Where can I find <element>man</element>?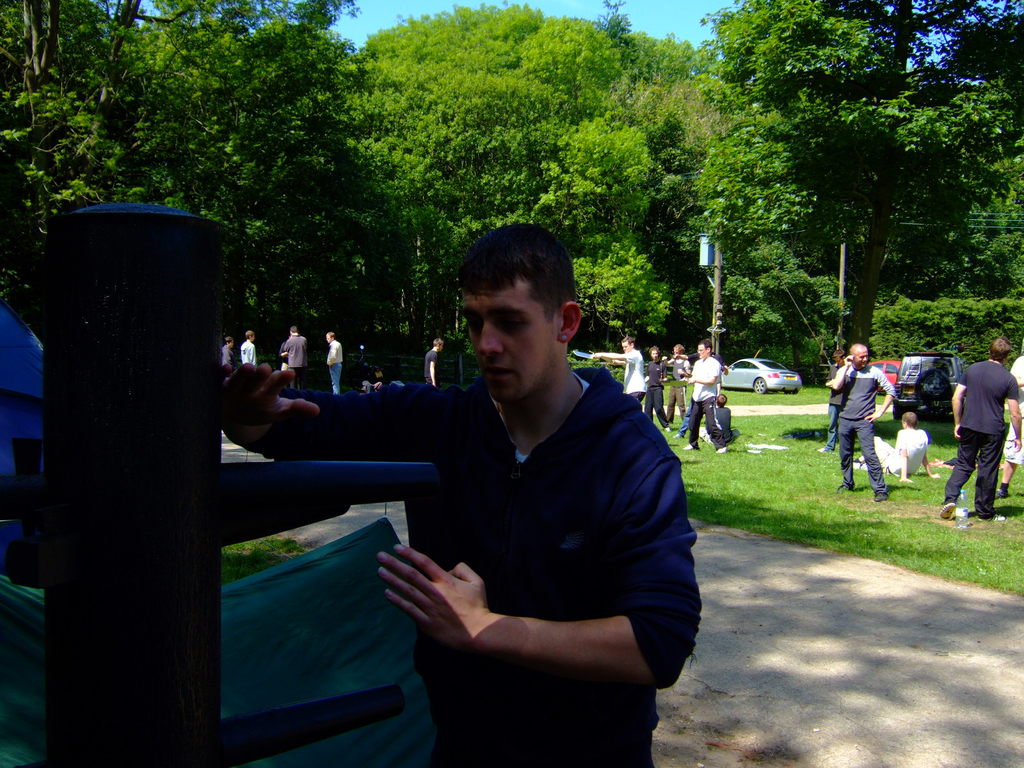
You can find it at Rect(851, 410, 935, 484).
